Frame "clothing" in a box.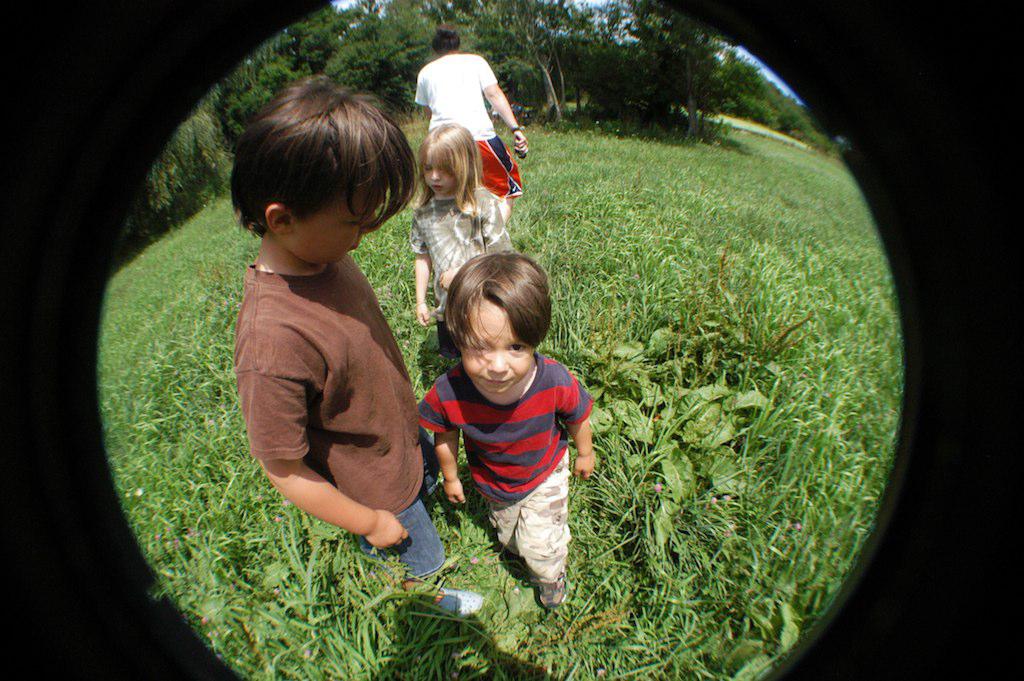
crop(424, 332, 596, 574).
